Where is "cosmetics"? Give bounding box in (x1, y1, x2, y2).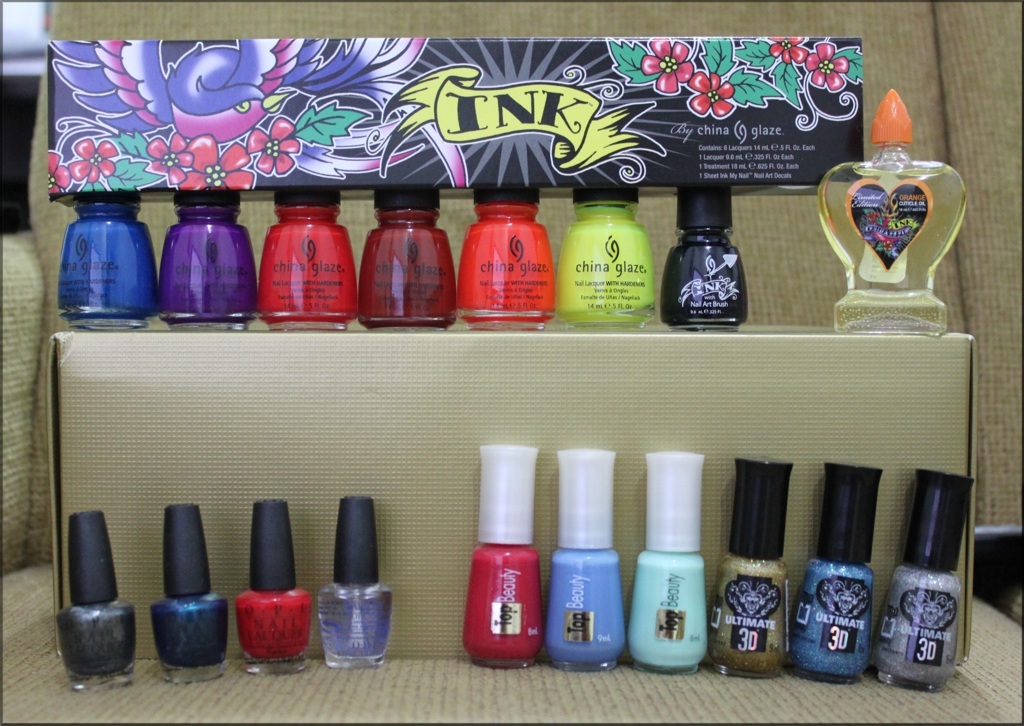
(458, 434, 553, 670).
